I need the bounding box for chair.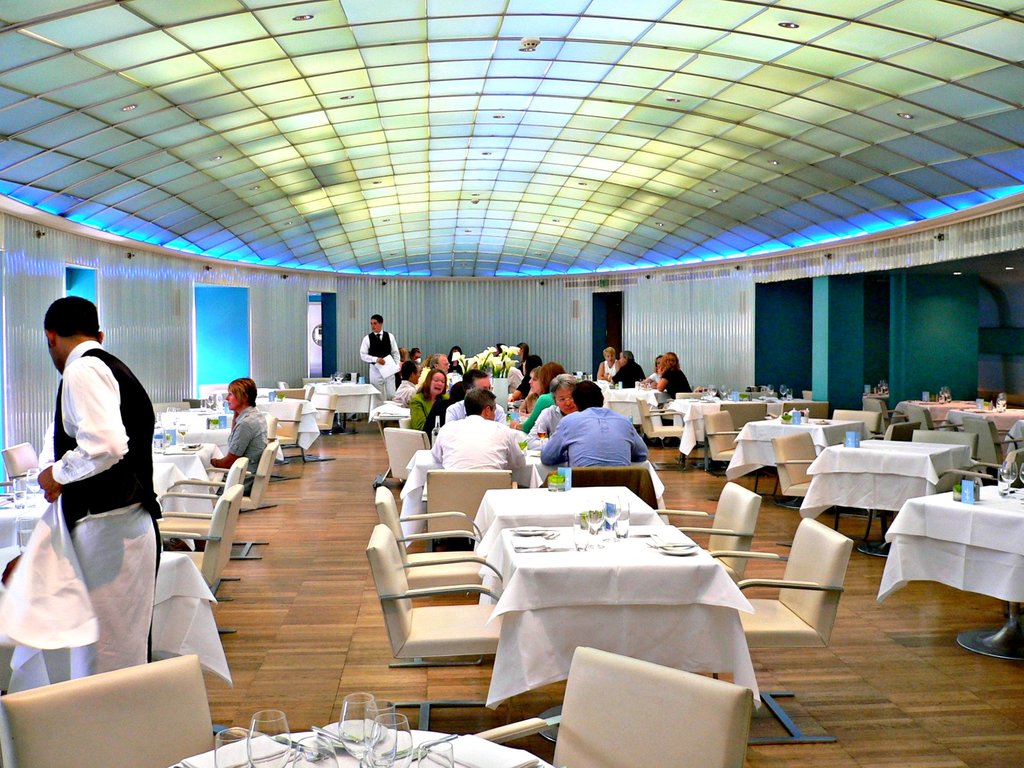
Here it is: [left=157, top=486, right=244, bottom=598].
